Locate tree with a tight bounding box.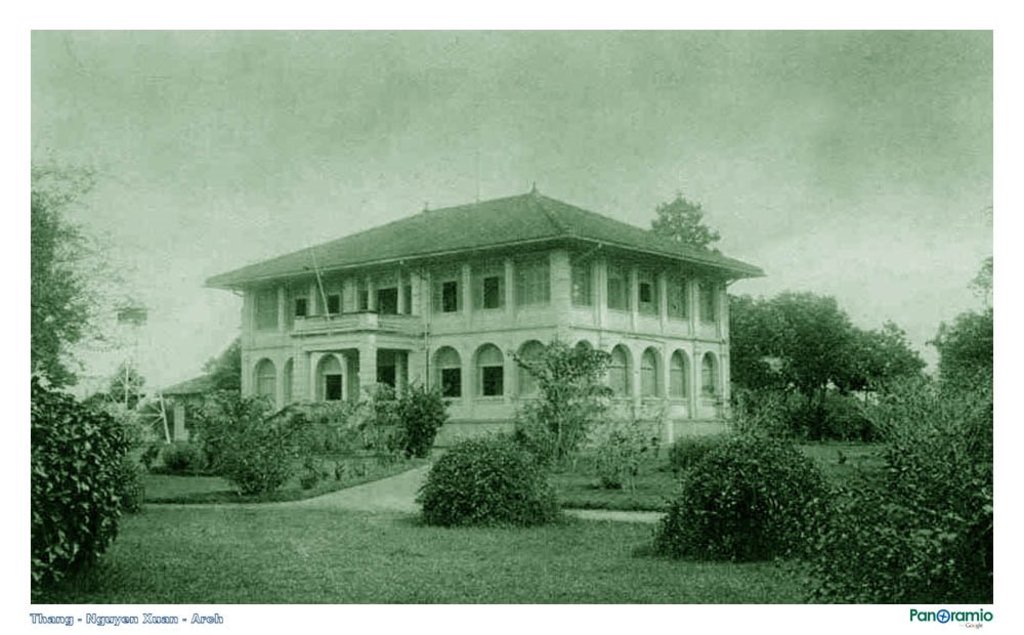
{"left": 928, "top": 299, "right": 988, "bottom": 384}.
